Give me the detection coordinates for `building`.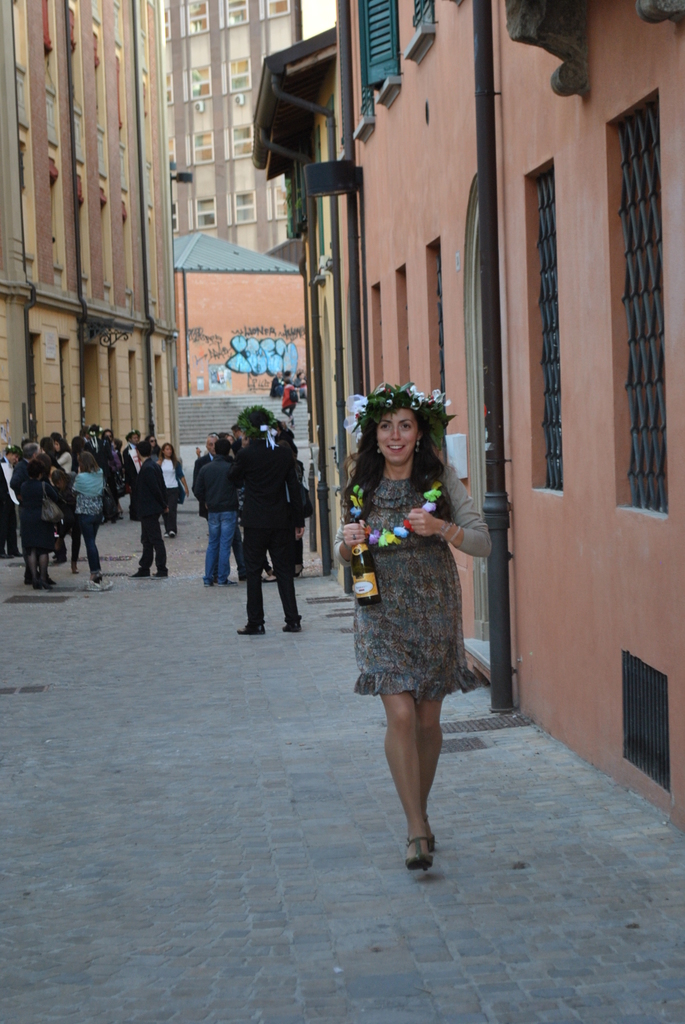
bbox=[0, 0, 174, 450].
